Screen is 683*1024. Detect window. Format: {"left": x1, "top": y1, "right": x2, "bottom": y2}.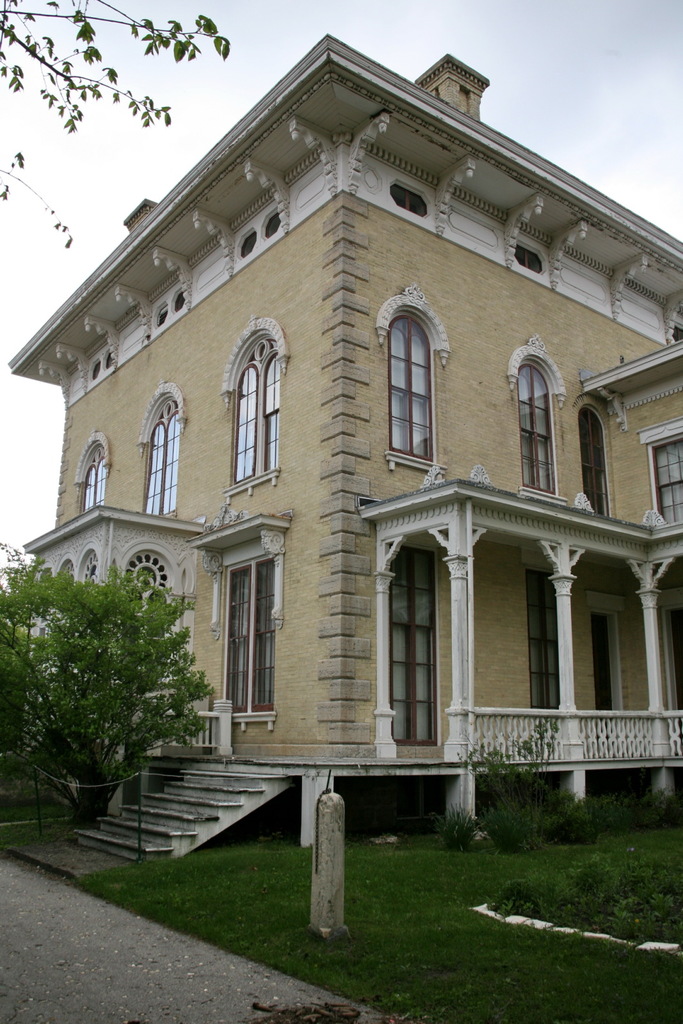
{"left": 390, "top": 540, "right": 435, "bottom": 748}.
